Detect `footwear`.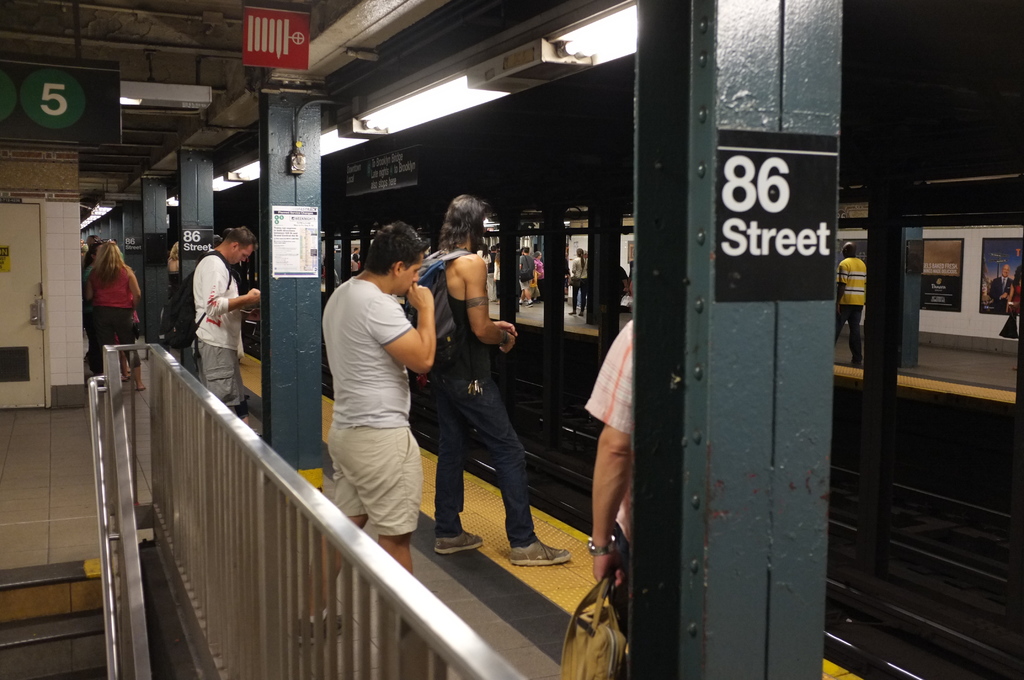
Detected at select_region(435, 526, 484, 556).
